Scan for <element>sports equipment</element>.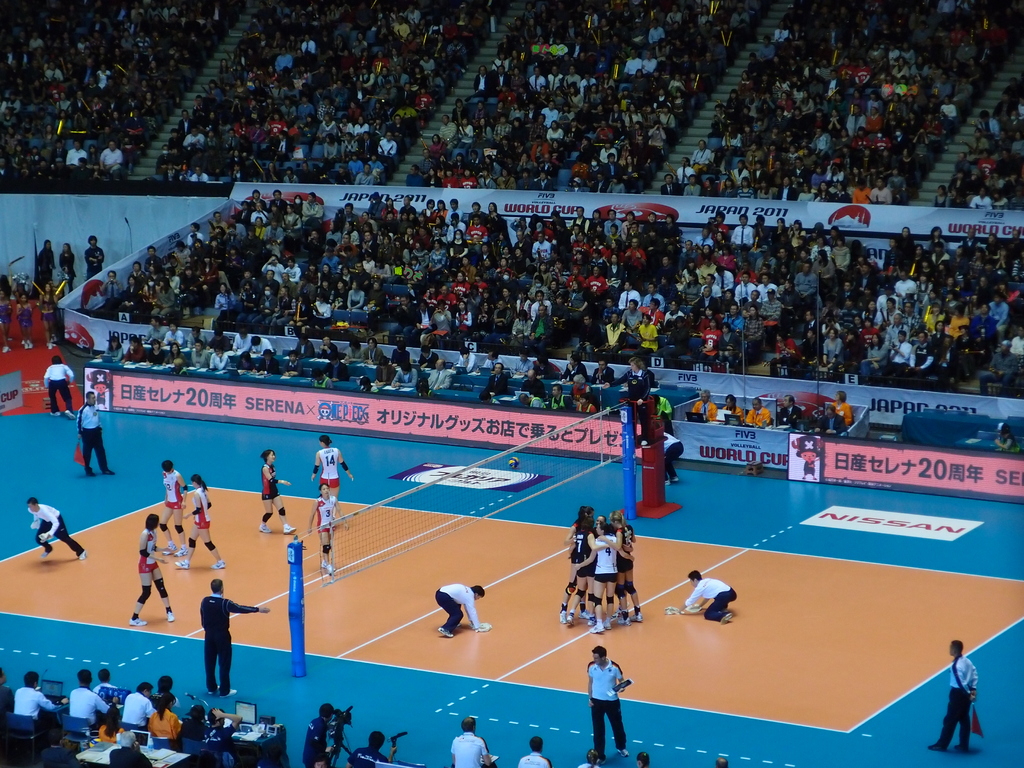
Scan result: <bbox>593, 593, 602, 610</bbox>.
